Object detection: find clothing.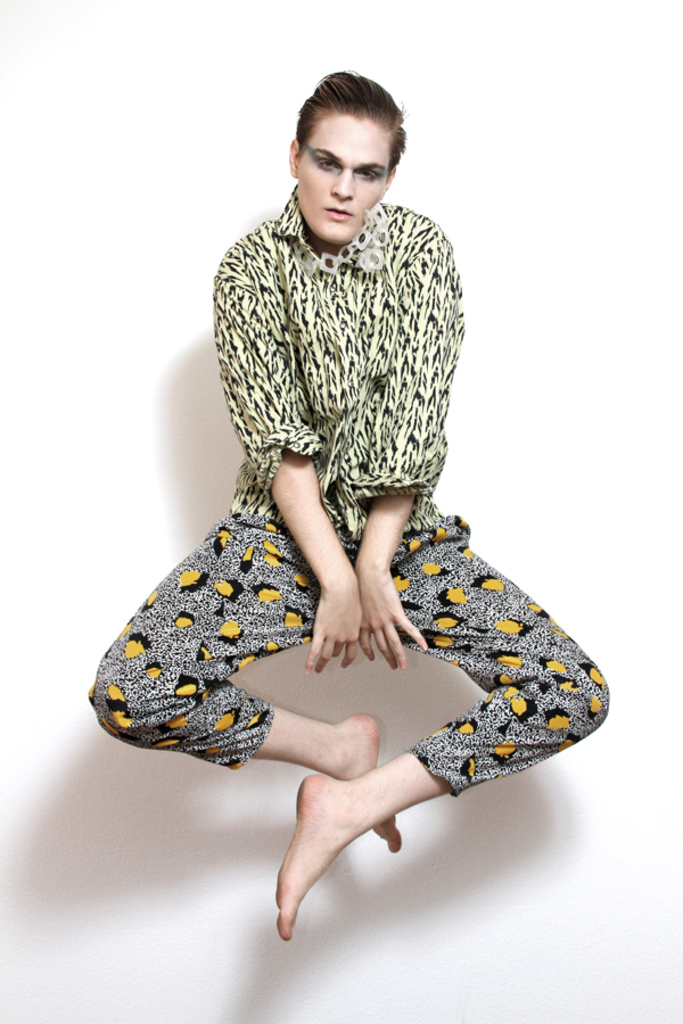
{"x1": 112, "y1": 179, "x2": 504, "y2": 768}.
